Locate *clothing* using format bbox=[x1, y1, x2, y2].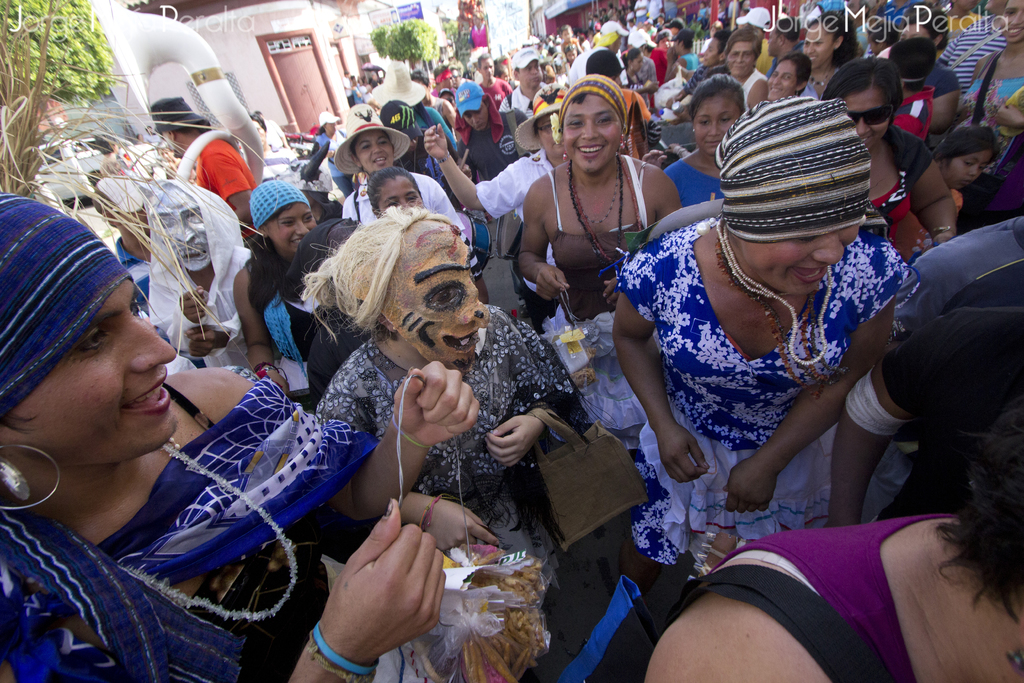
bbox=[862, 124, 931, 262].
